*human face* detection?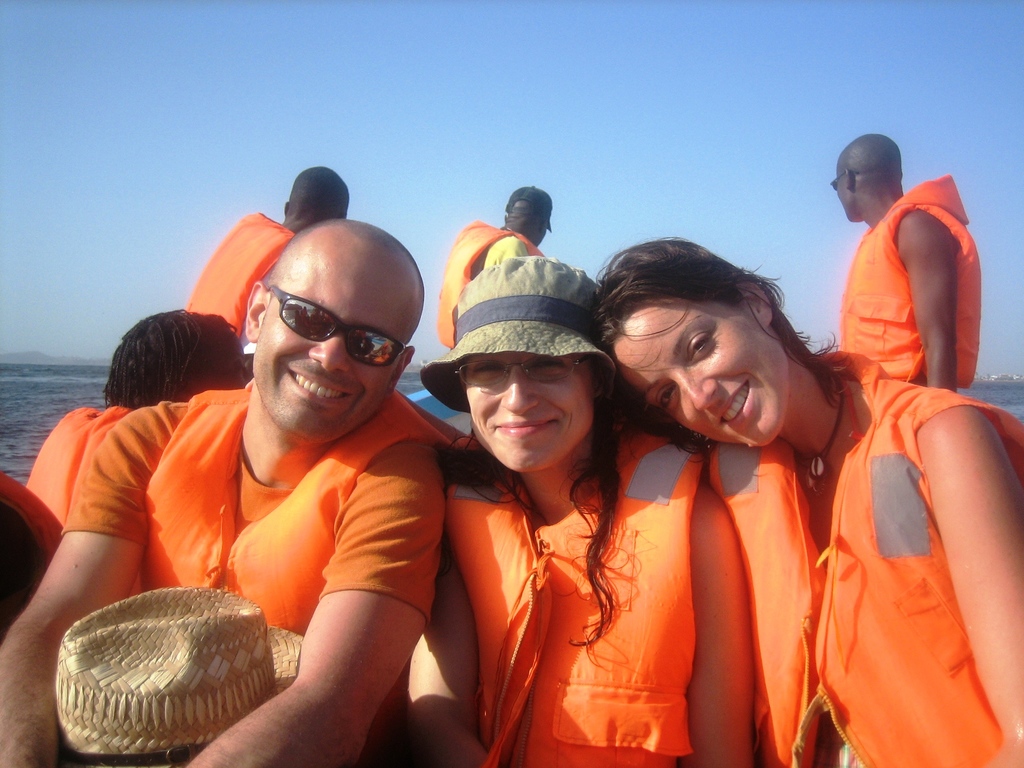
257/243/413/449
